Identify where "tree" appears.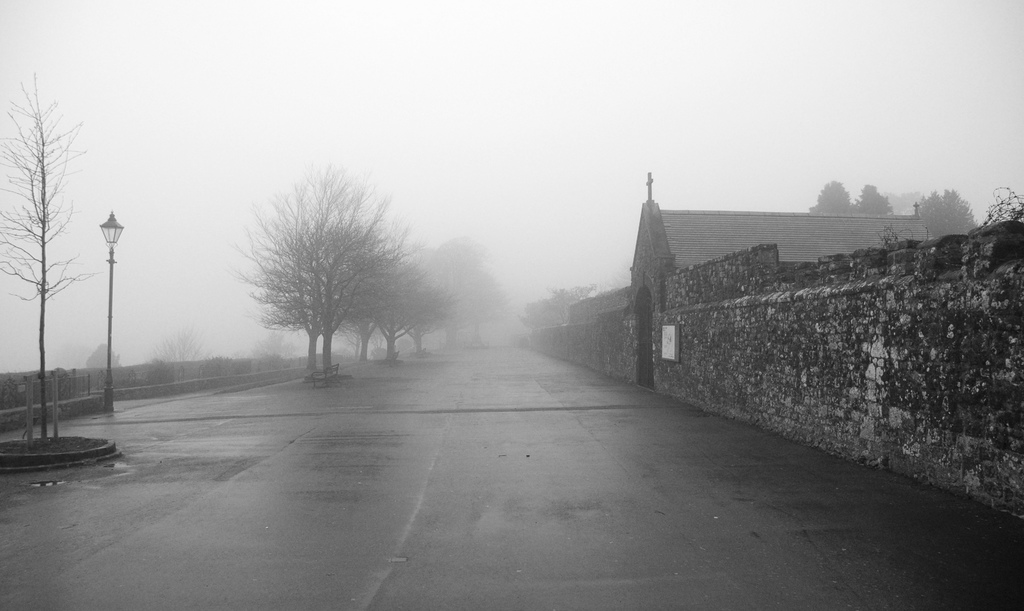
Appears at crop(804, 174, 849, 216).
